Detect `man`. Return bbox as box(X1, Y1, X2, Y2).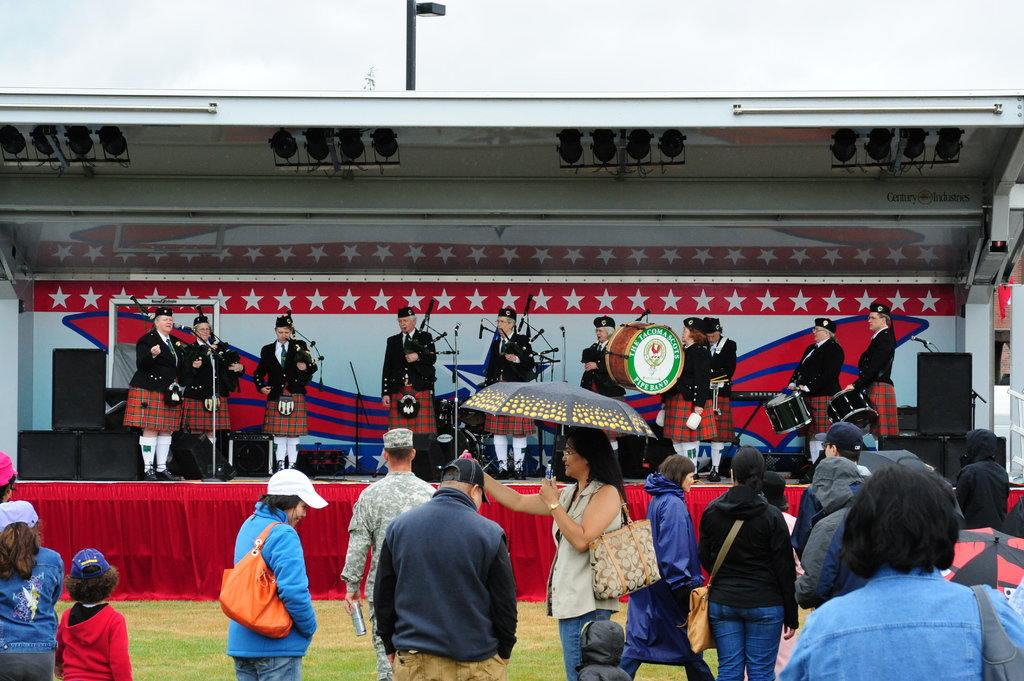
box(789, 313, 845, 473).
